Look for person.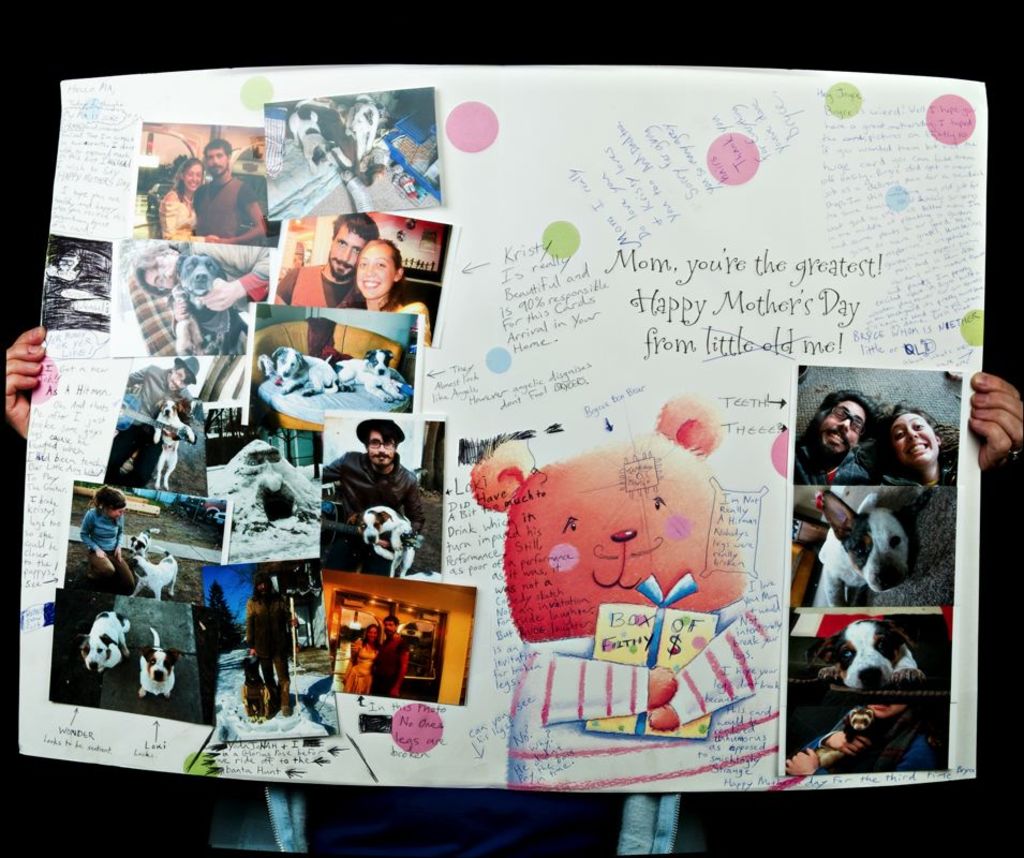
Found: bbox=[781, 698, 947, 773].
